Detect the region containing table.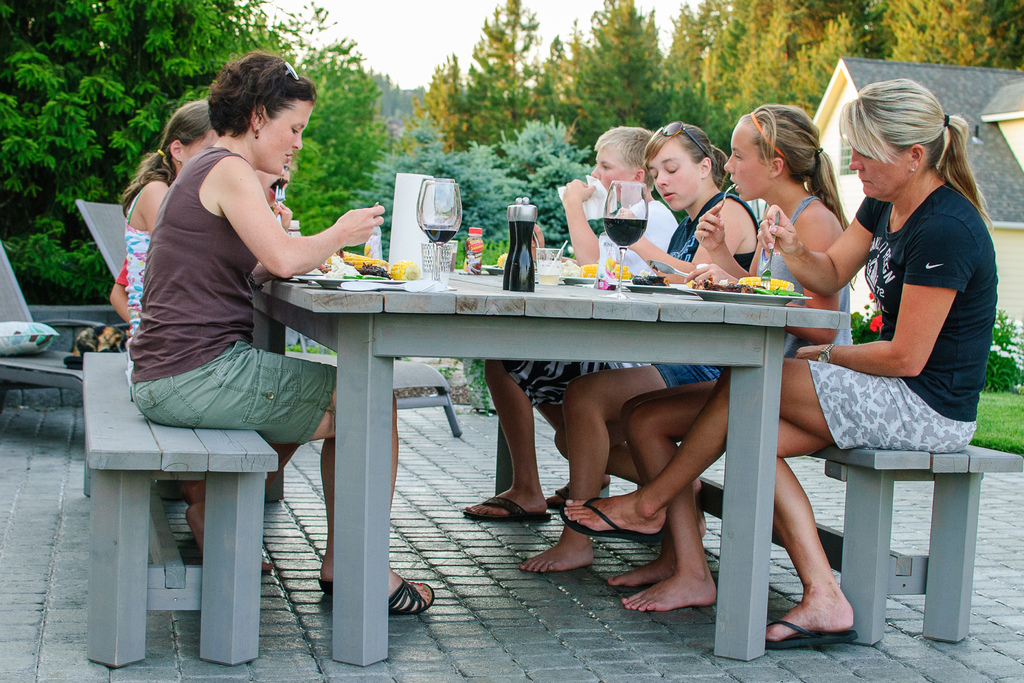
<box>80,347,281,671</box>.
